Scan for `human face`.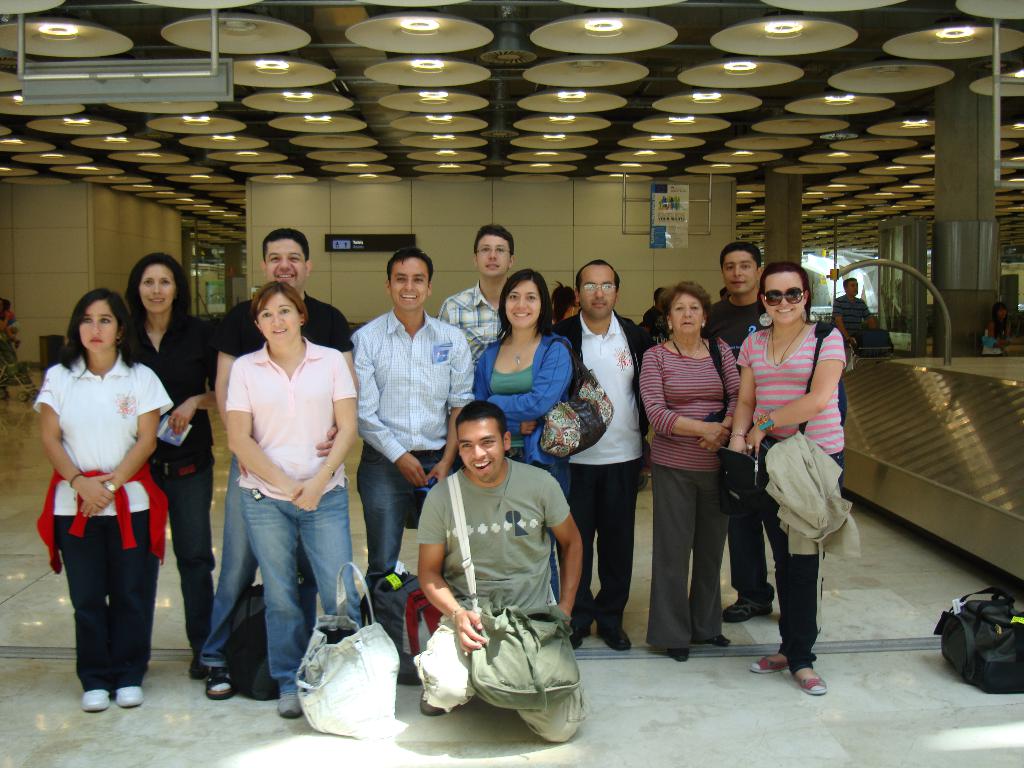
Scan result: detection(263, 239, 307, 289).
